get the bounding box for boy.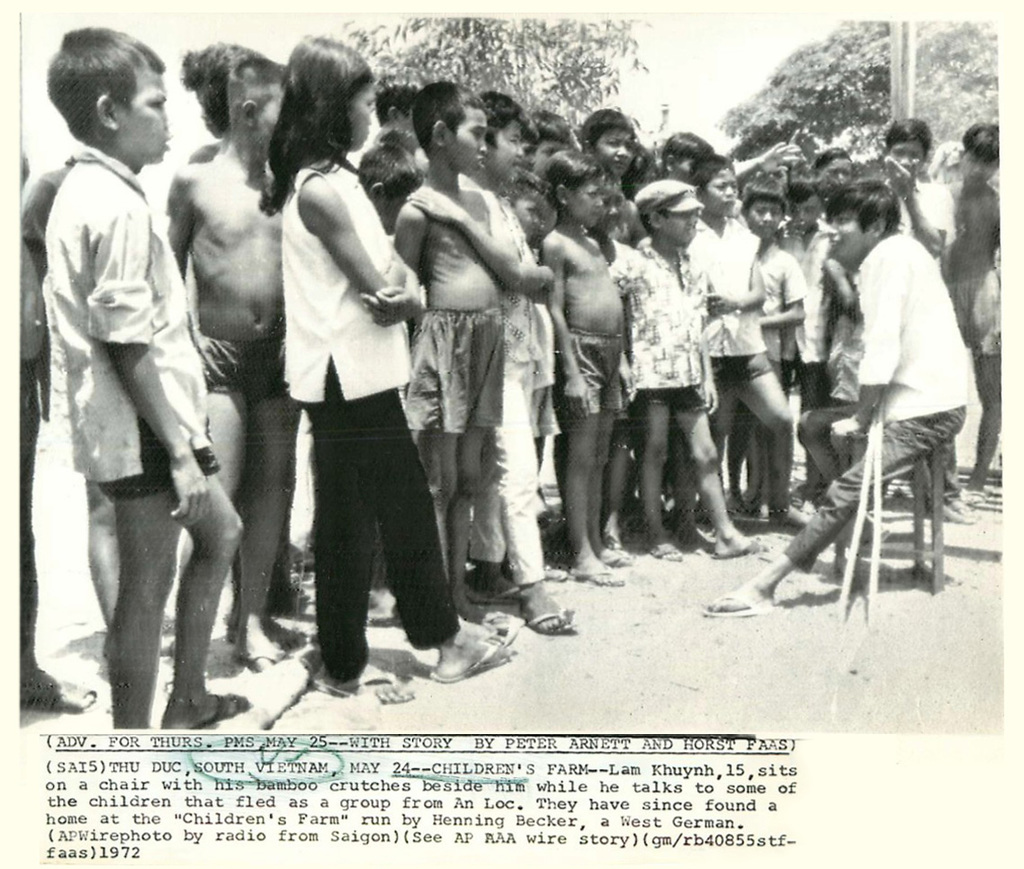
box=[51, 22, 258, 730].
